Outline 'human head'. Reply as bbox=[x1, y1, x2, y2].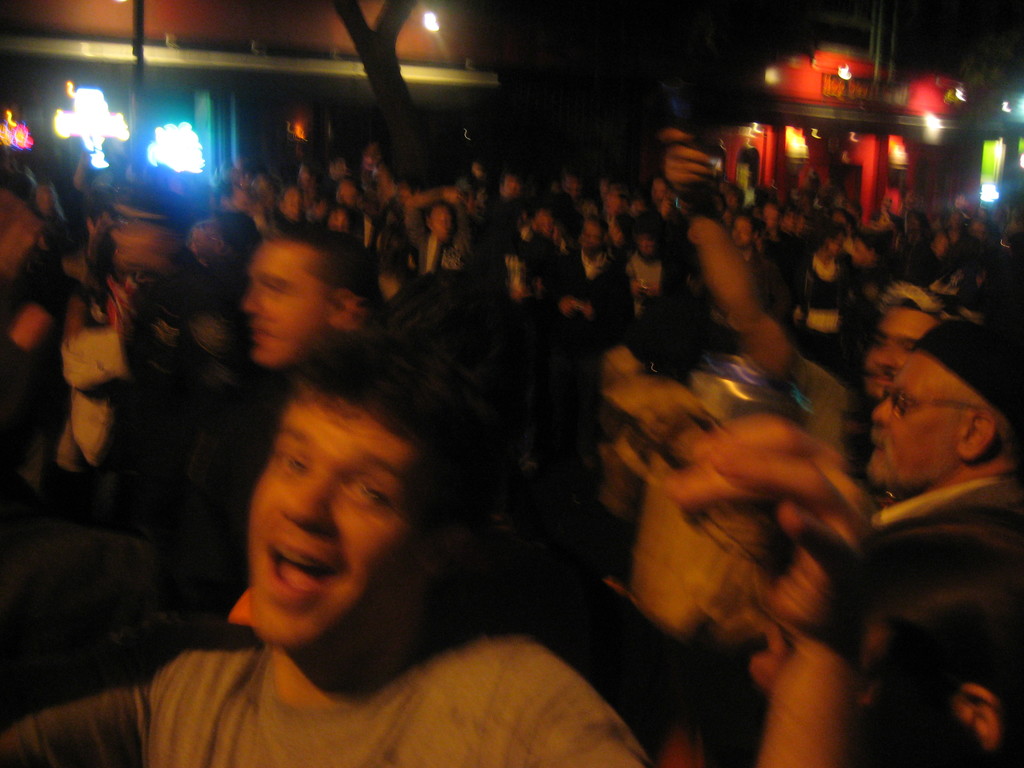
bbox=[865, 312, 1019, 487].
